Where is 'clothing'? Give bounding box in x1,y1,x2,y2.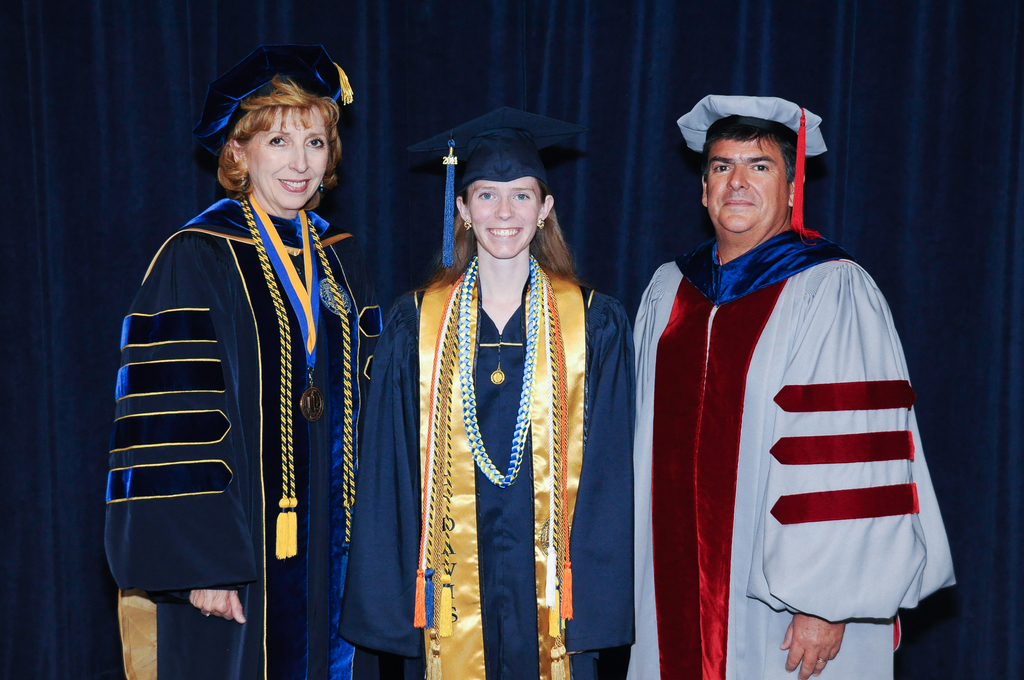
101,191,386,679.
